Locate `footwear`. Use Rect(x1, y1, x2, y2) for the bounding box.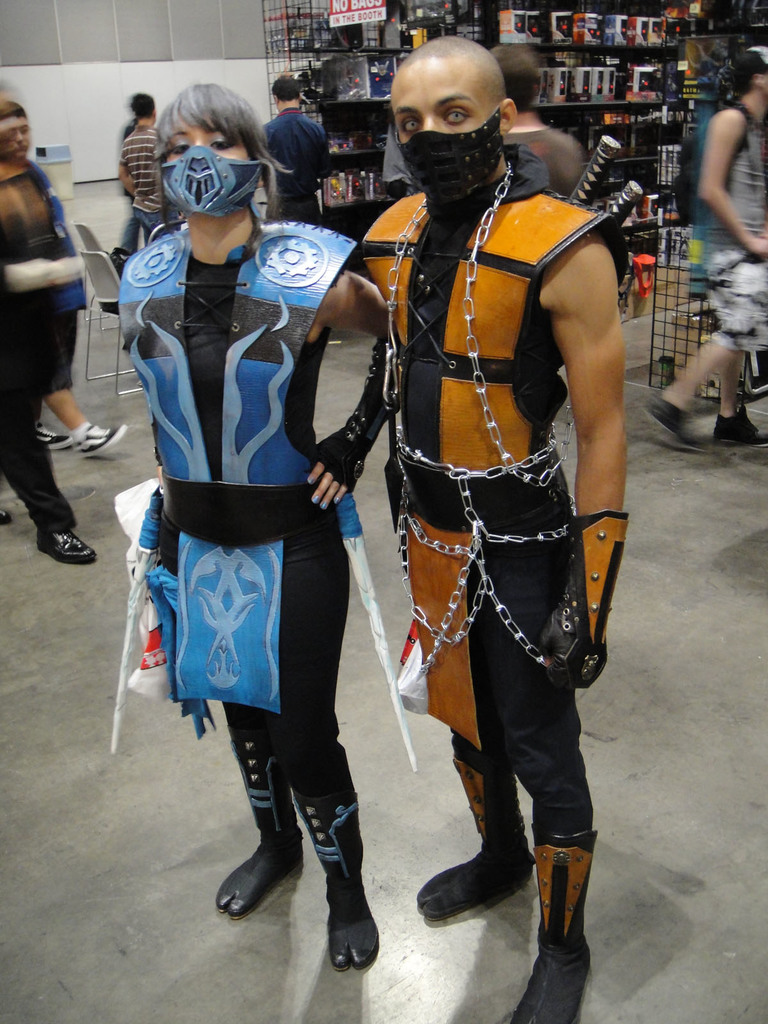
Rect(70, 421, 125, 460).
